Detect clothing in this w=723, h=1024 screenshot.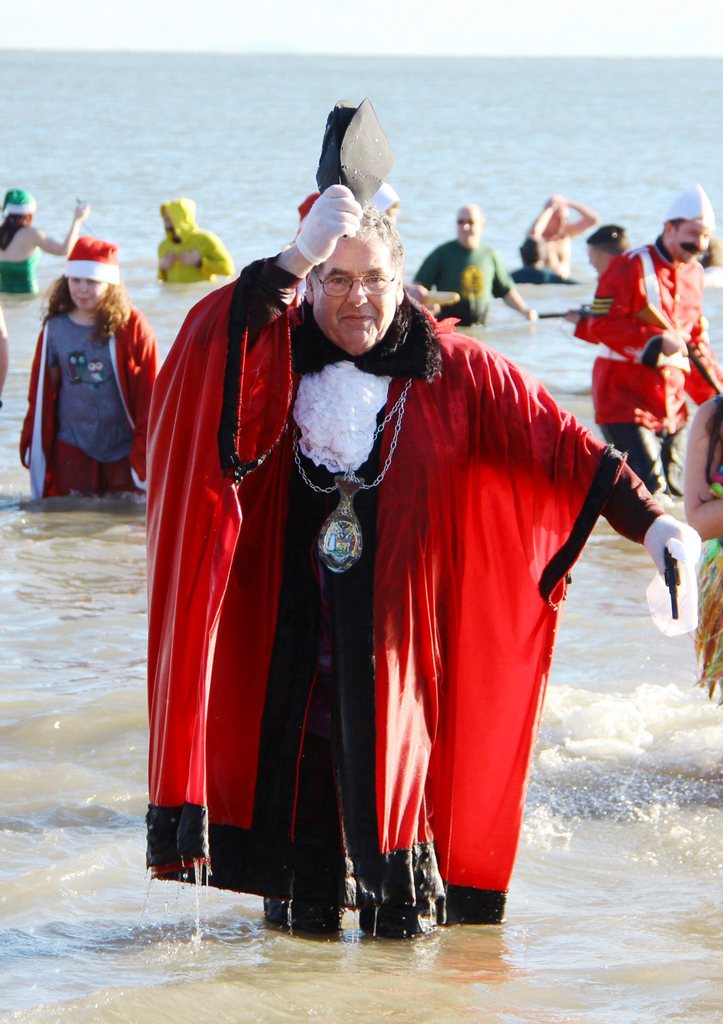
Detection: bbox=[413, 237, 511, 323].
